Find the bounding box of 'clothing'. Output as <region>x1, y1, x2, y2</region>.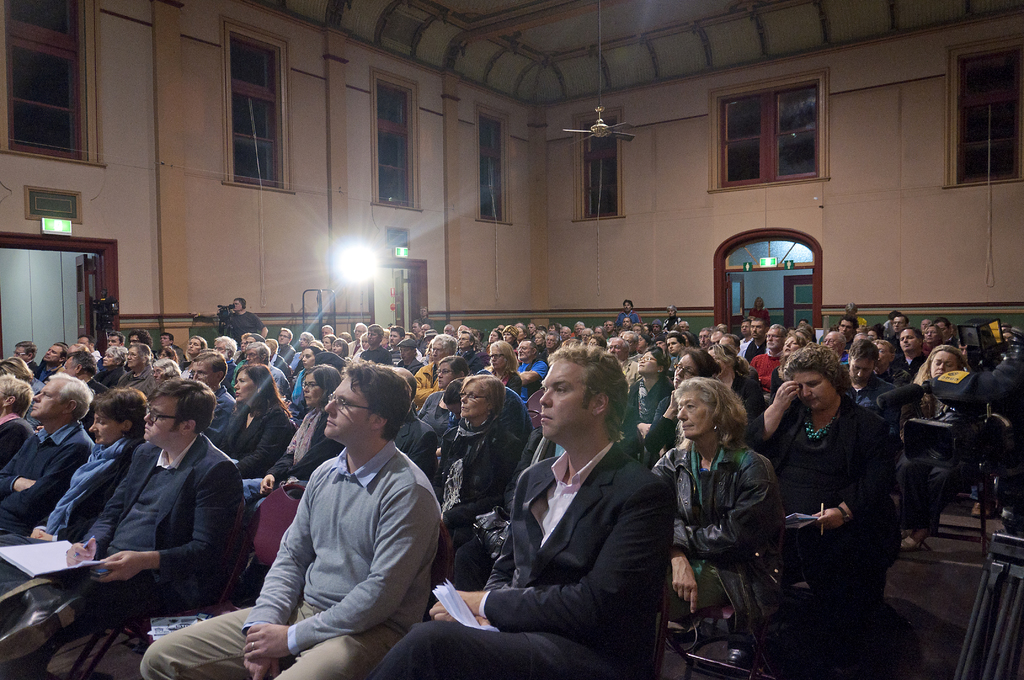
<region>519, 361, 547, 419</region>.
